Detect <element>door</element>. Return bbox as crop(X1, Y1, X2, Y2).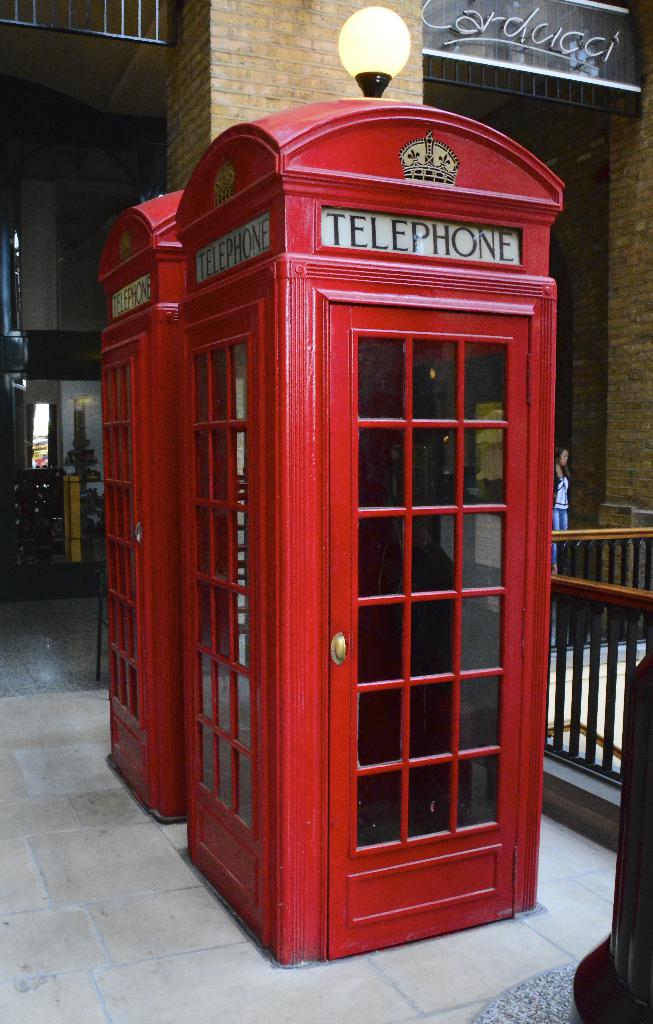
crop(317, 298, 544, 954).
